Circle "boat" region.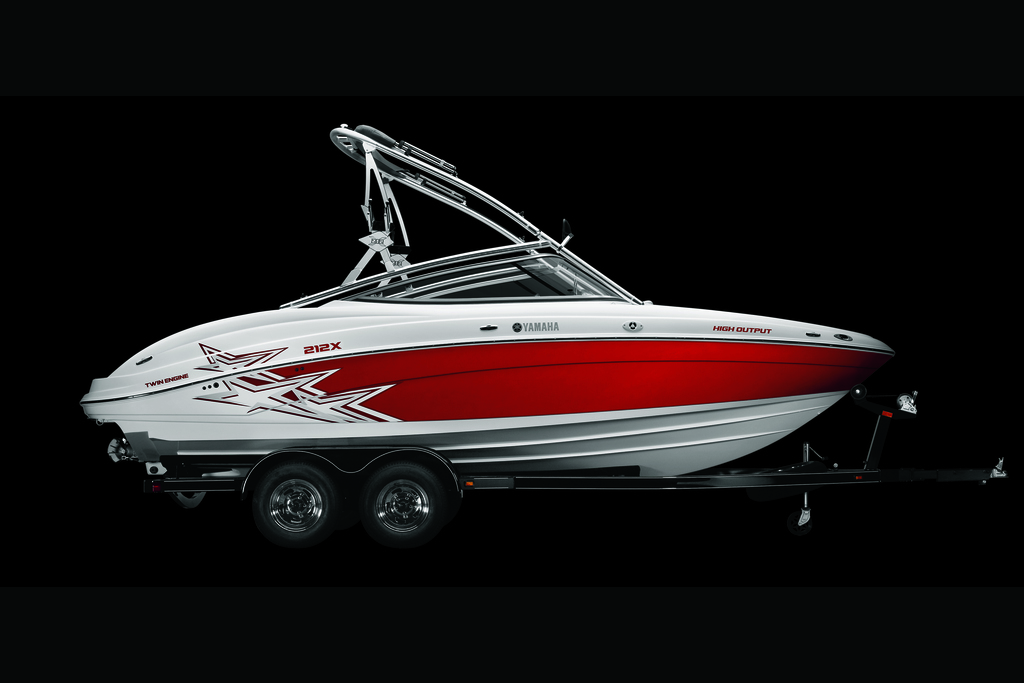
Region: <box>28,142,954,532</box>.
